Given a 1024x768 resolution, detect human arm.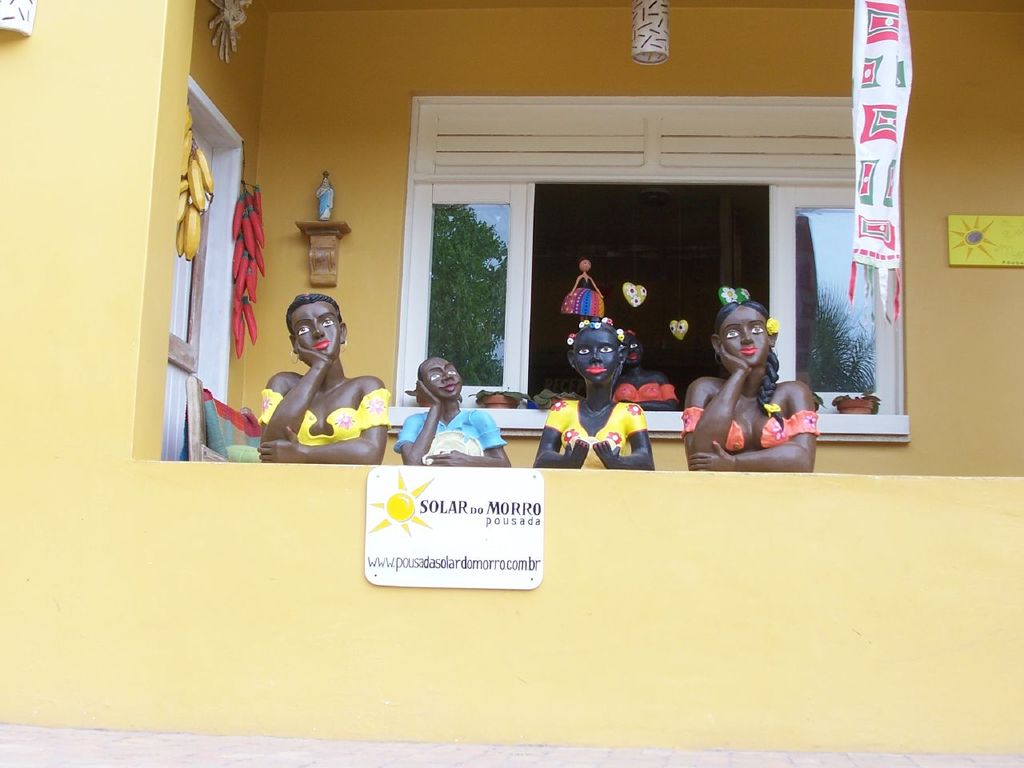
box=[530, 403, 589, 469].
